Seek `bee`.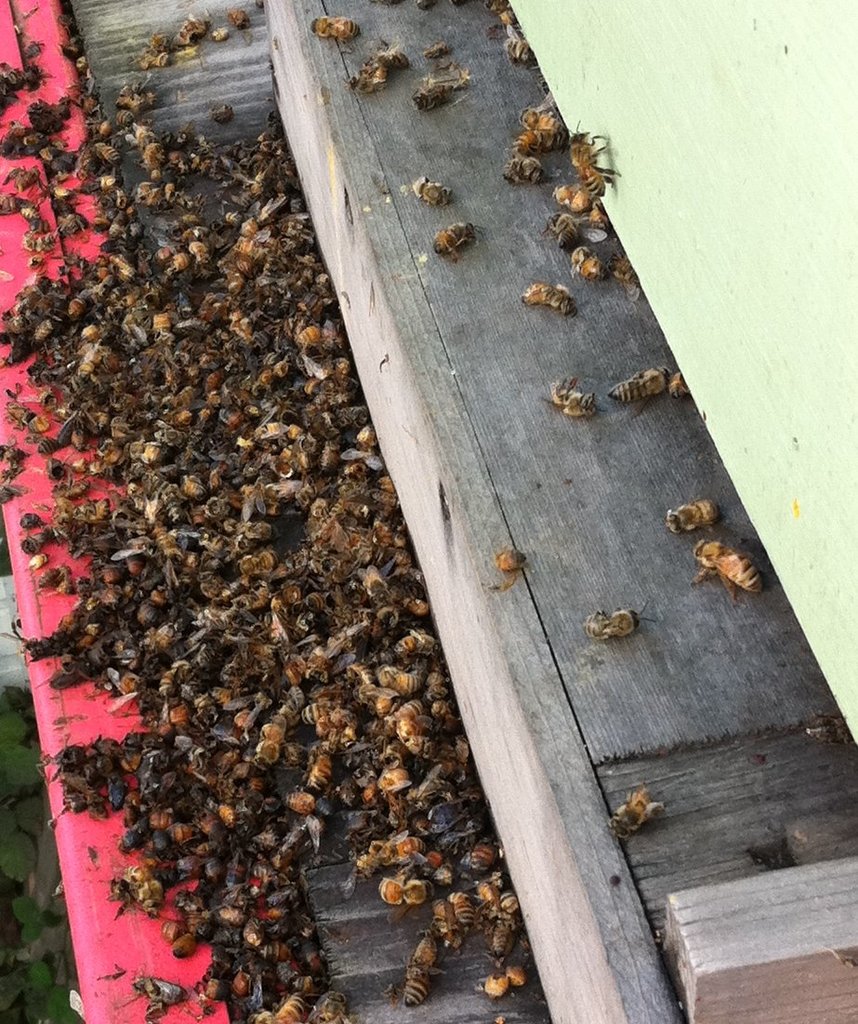
Rect(304, 8, 365, 44).
